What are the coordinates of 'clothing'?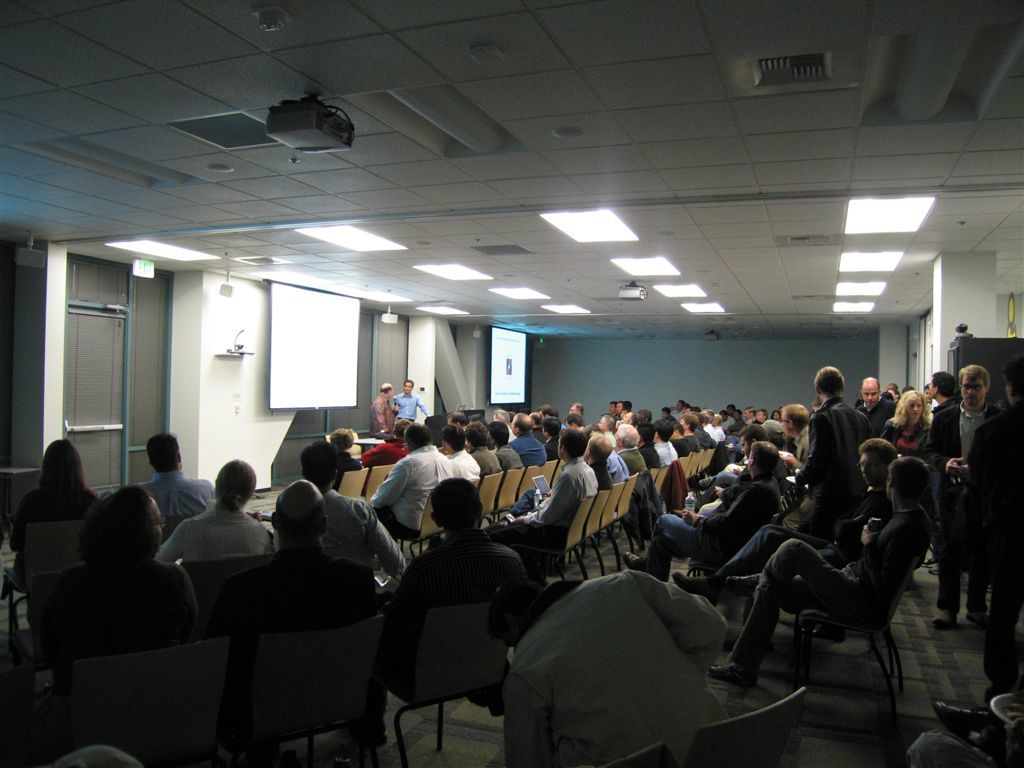
(541,428,563,460).
